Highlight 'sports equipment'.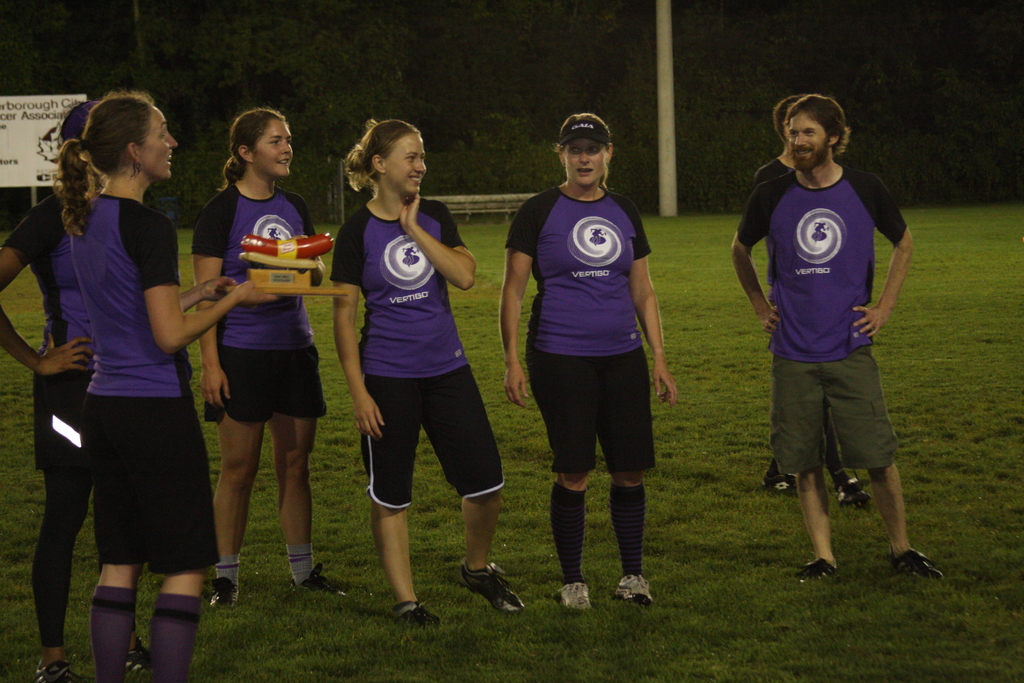
Highlighted region: box=[454, 555, 523, 614].
